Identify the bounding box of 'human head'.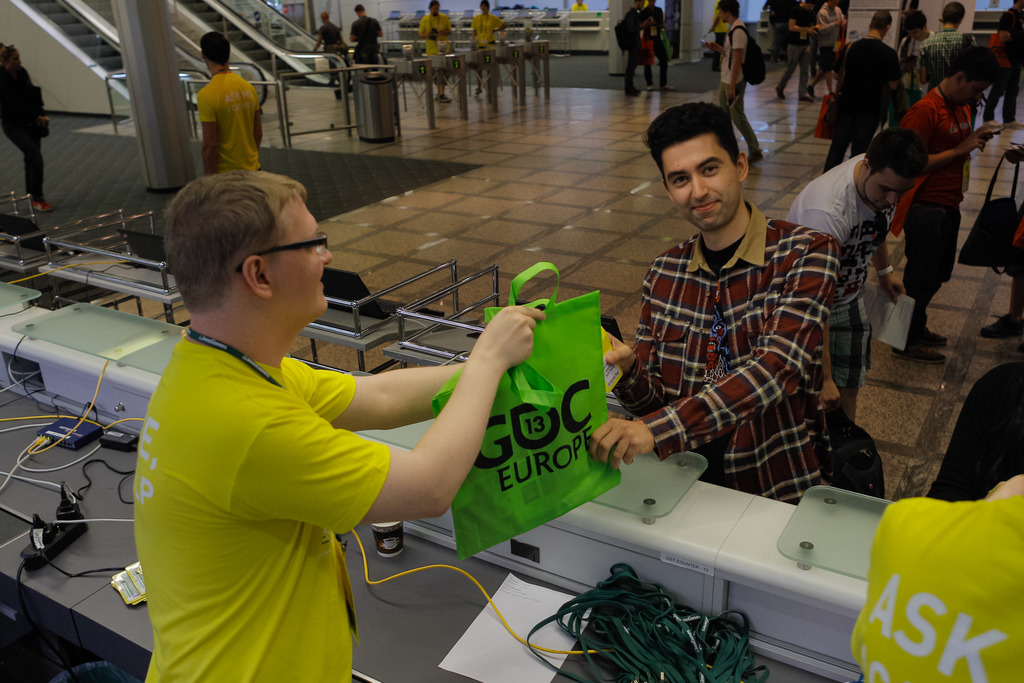
{"left": 904, "top": 8, "right": 930, "bottom": 40}.
